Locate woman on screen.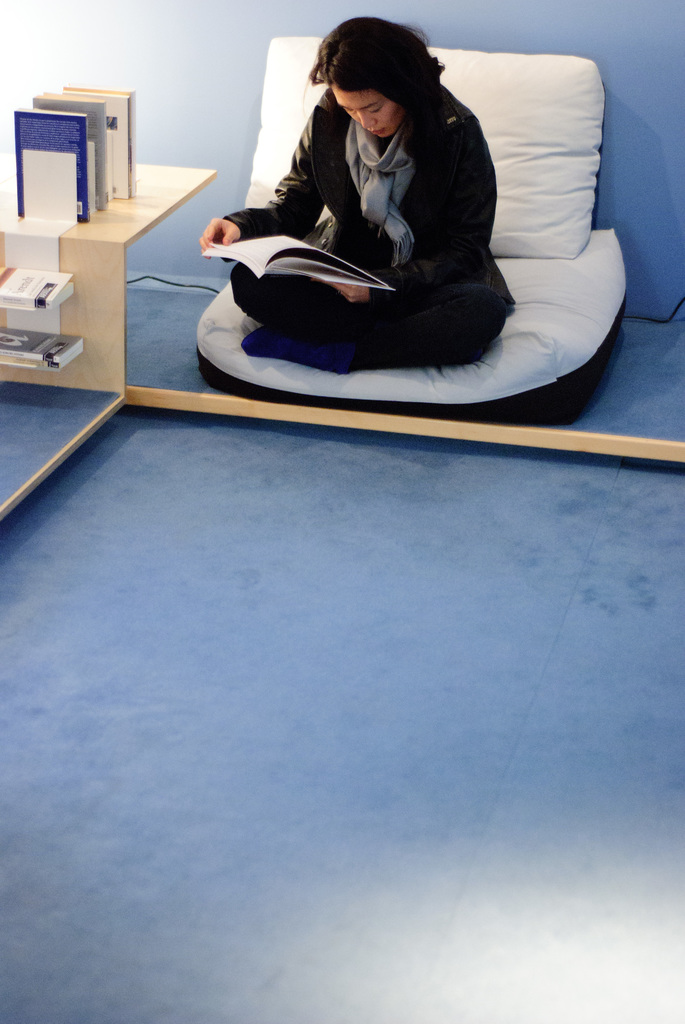
On screen at BBox(175, 15, 580, 459).
